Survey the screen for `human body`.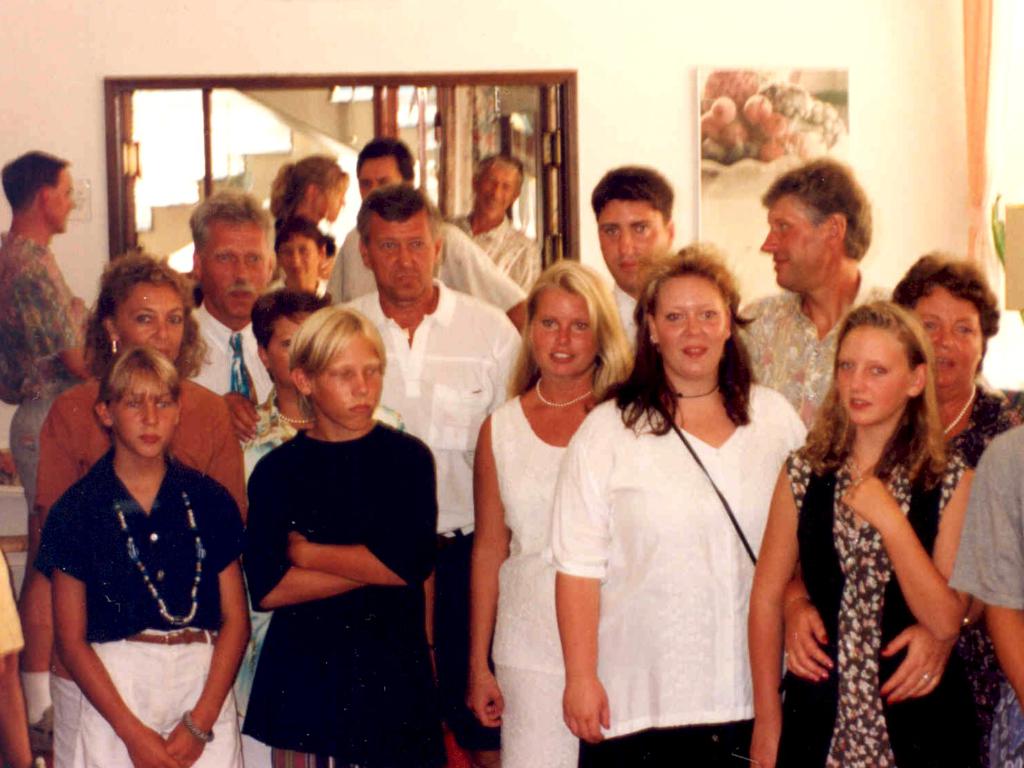
Survey found: l=174, t=307, r=271, b=442.
